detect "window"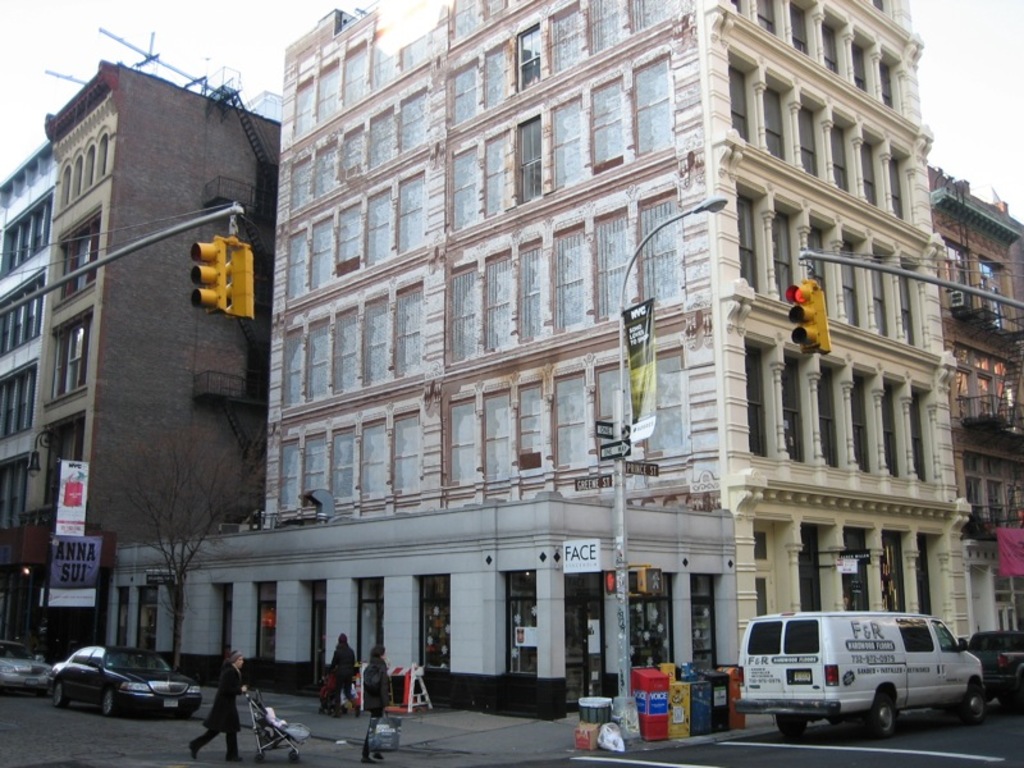
region(772, 206, 794, 302)
